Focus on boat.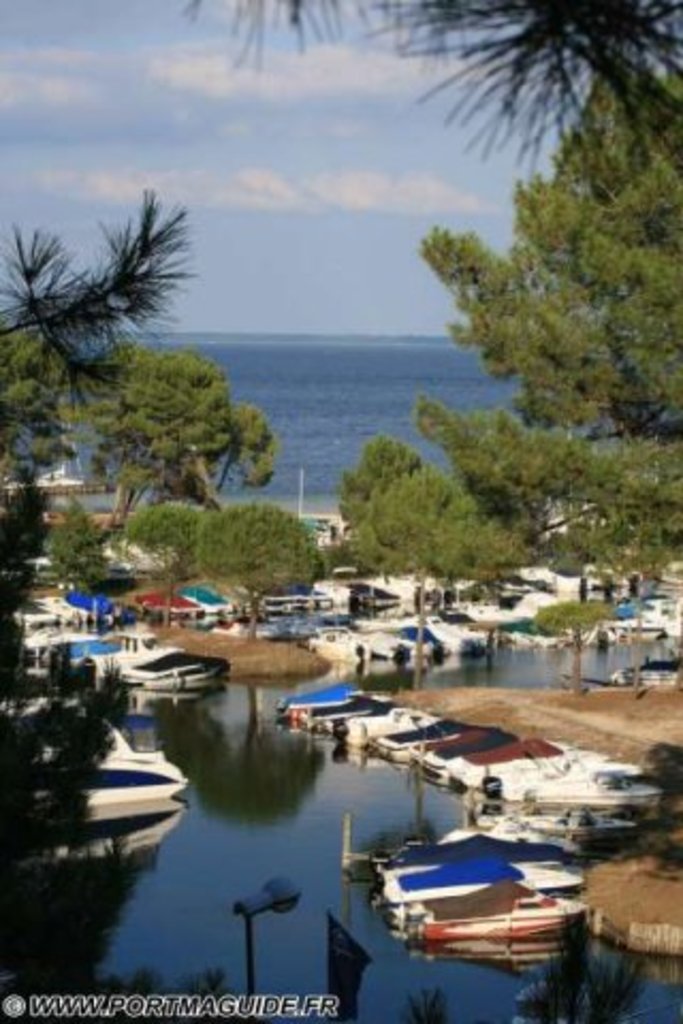
Focused at <region>64, 753, 188, 828</region>.
